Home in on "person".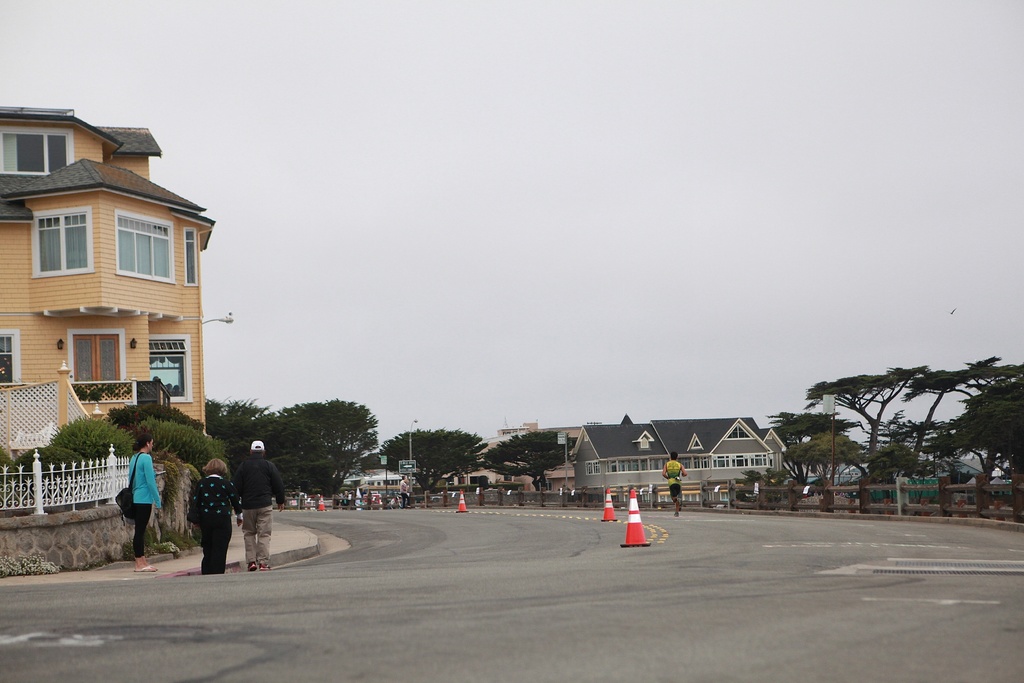
Homed in at region(659, 453, 687, 516).
